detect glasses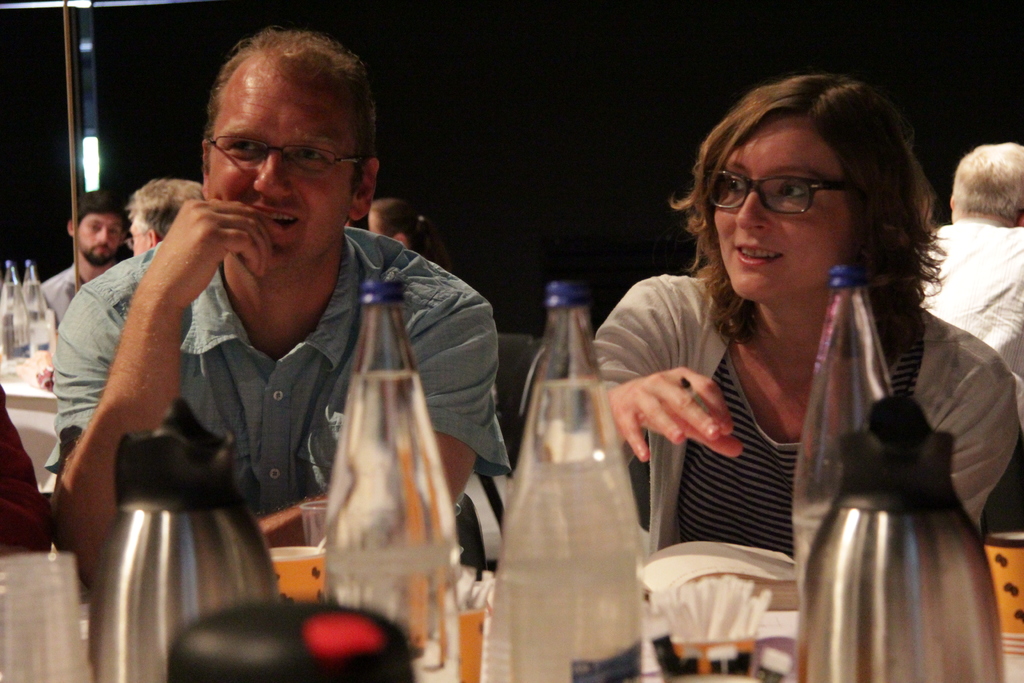
[712, 169, 849, 220]
